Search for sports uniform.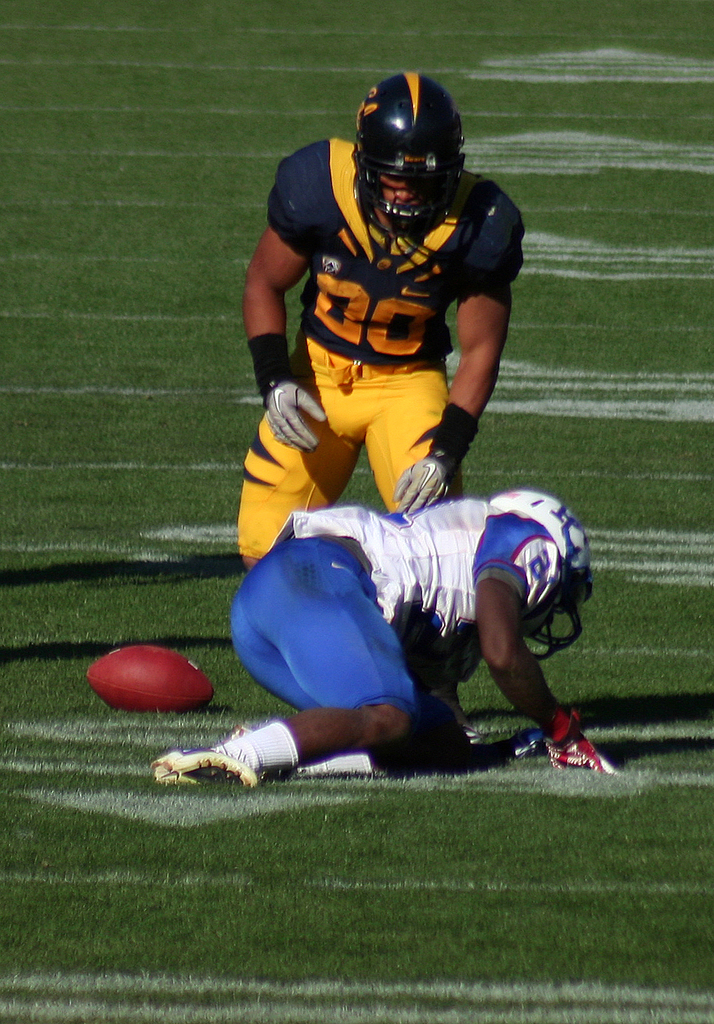
Found at Rect(154, 488, 624, 790).
